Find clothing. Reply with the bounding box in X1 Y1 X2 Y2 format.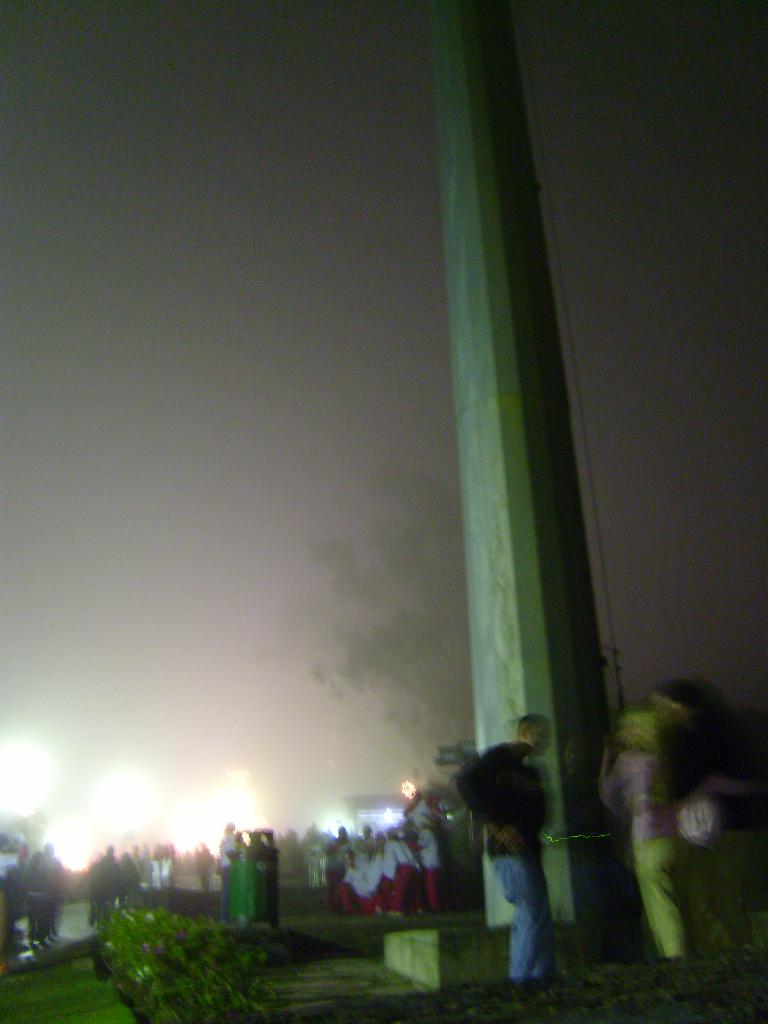
417 815 461 915.
